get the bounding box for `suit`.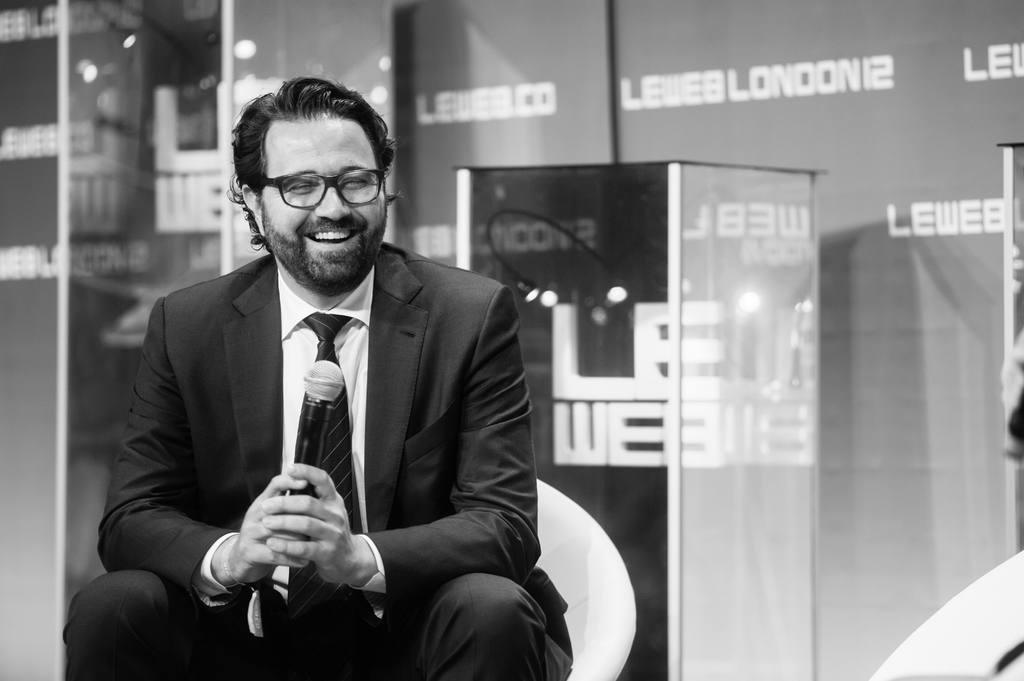
bbox=[111, 203, 554, 664].
